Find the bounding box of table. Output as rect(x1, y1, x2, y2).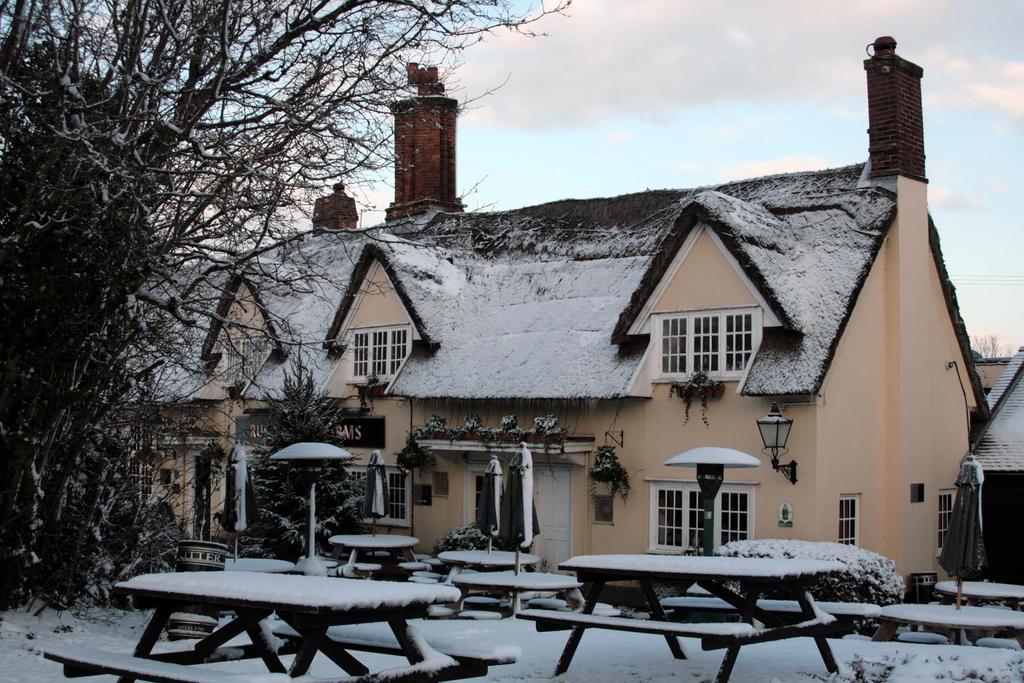
rect(557, 560, 835, 682).
